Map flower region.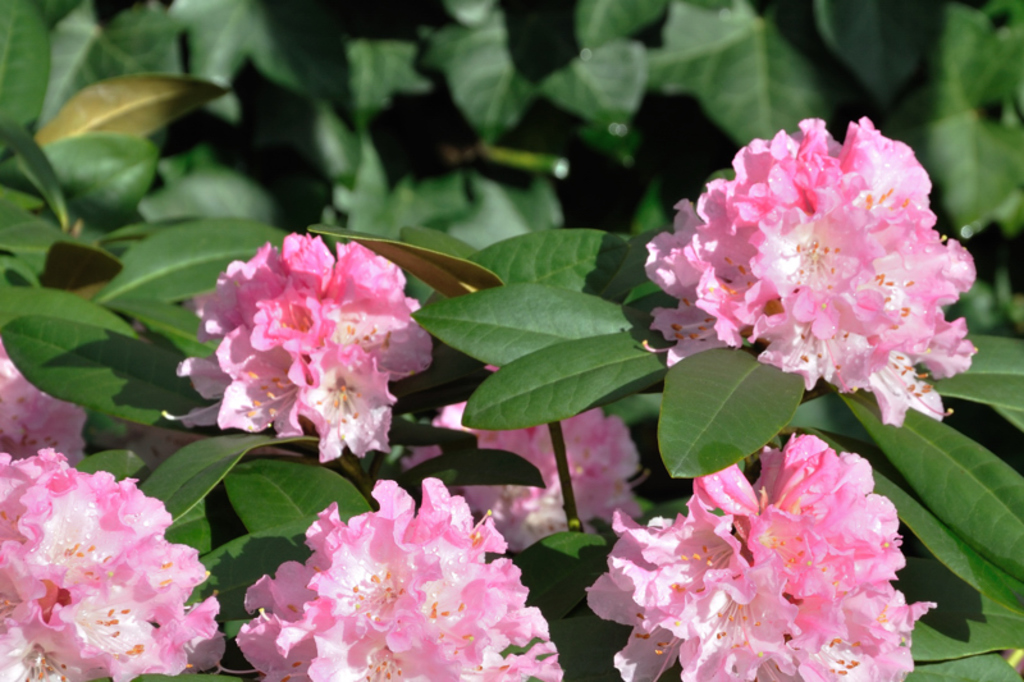
Mapped to crop(636, 93, 972, 449).
